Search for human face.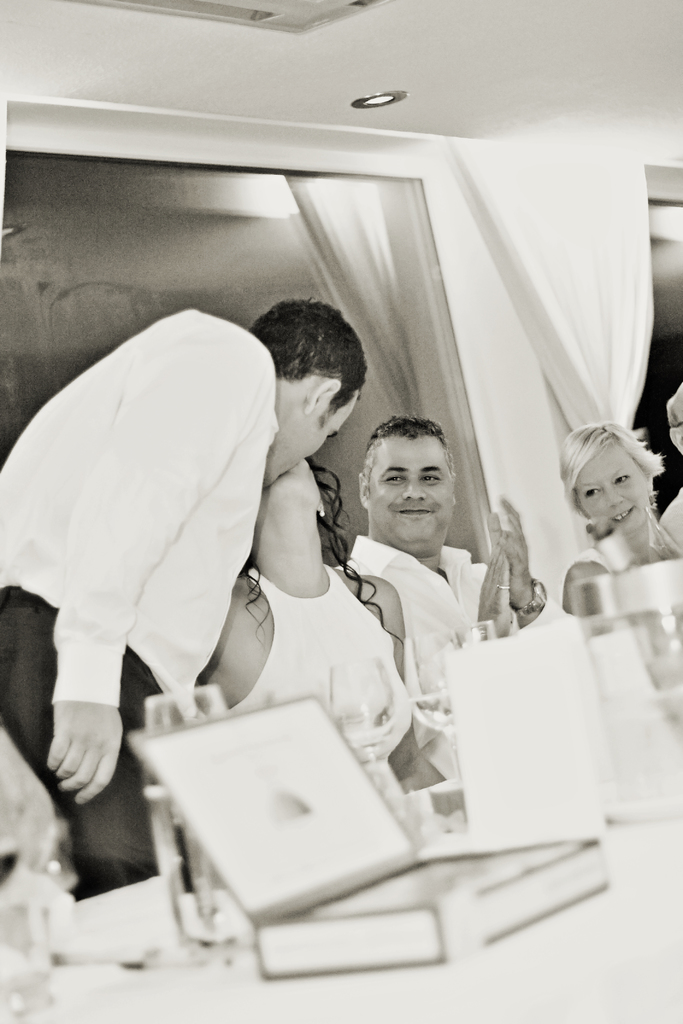
Found at pyautogui.locateOnScreen(258, 455, 320, 501).
